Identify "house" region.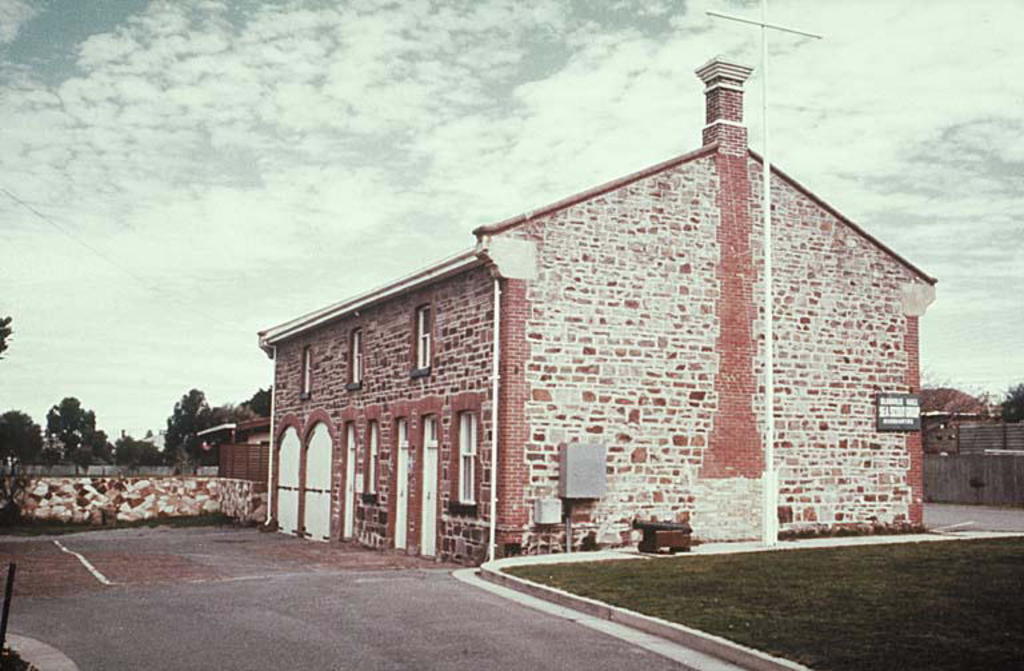
Region: bbox=(193, 73, 971, 559).
